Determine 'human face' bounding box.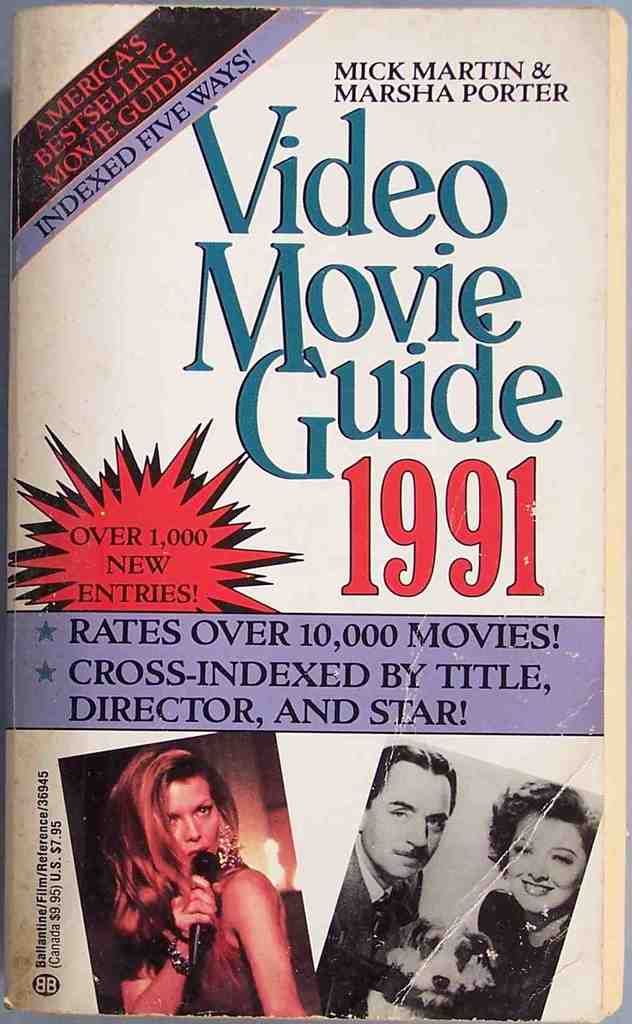
Determined: (364,763,451,878).
